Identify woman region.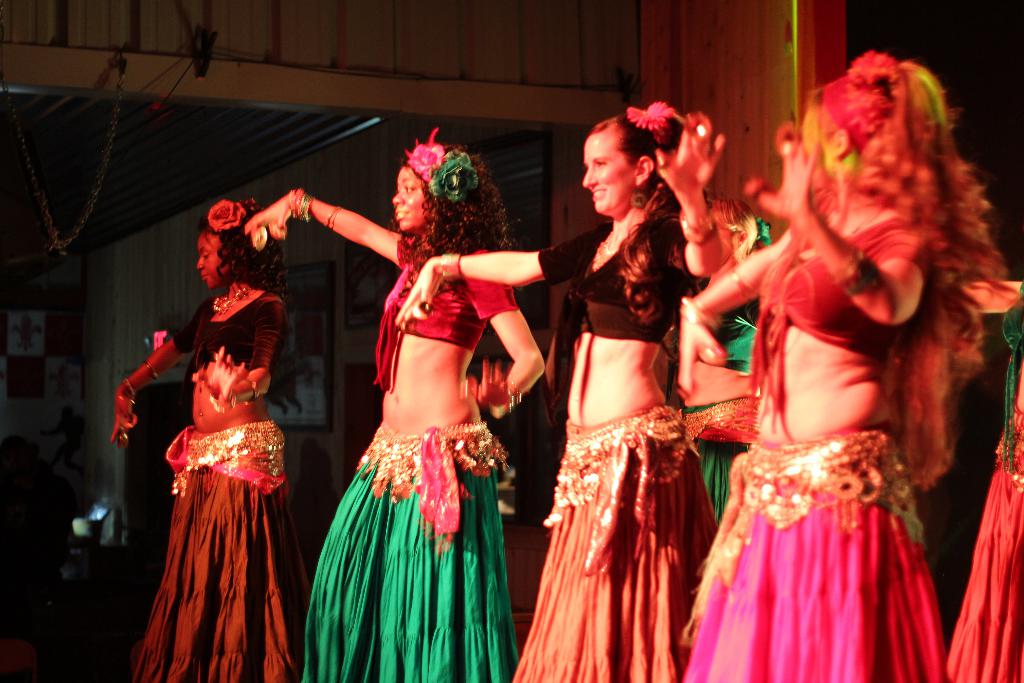
Region: (680,53,998,682).
